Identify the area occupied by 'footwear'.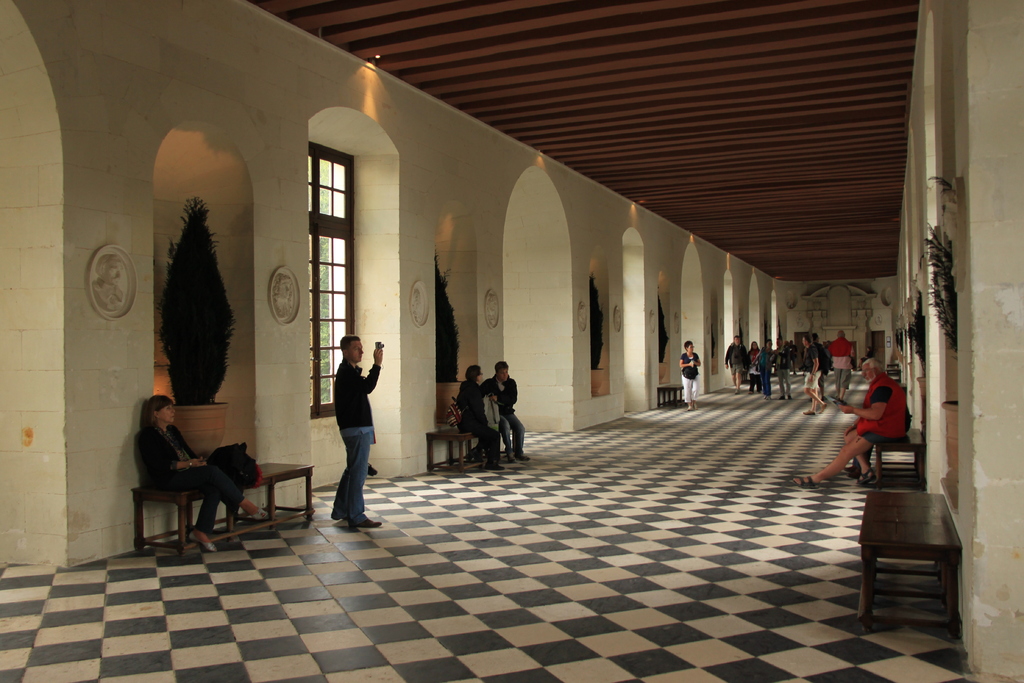
Area: Rect(817, 403, 827, 415).
